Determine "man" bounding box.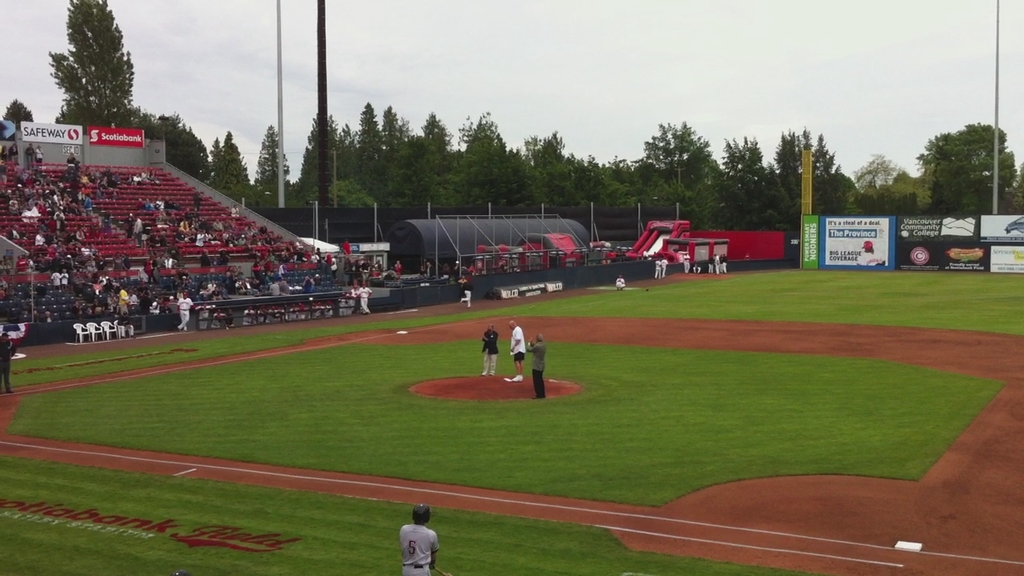
Determined: [116,309,135,339].
